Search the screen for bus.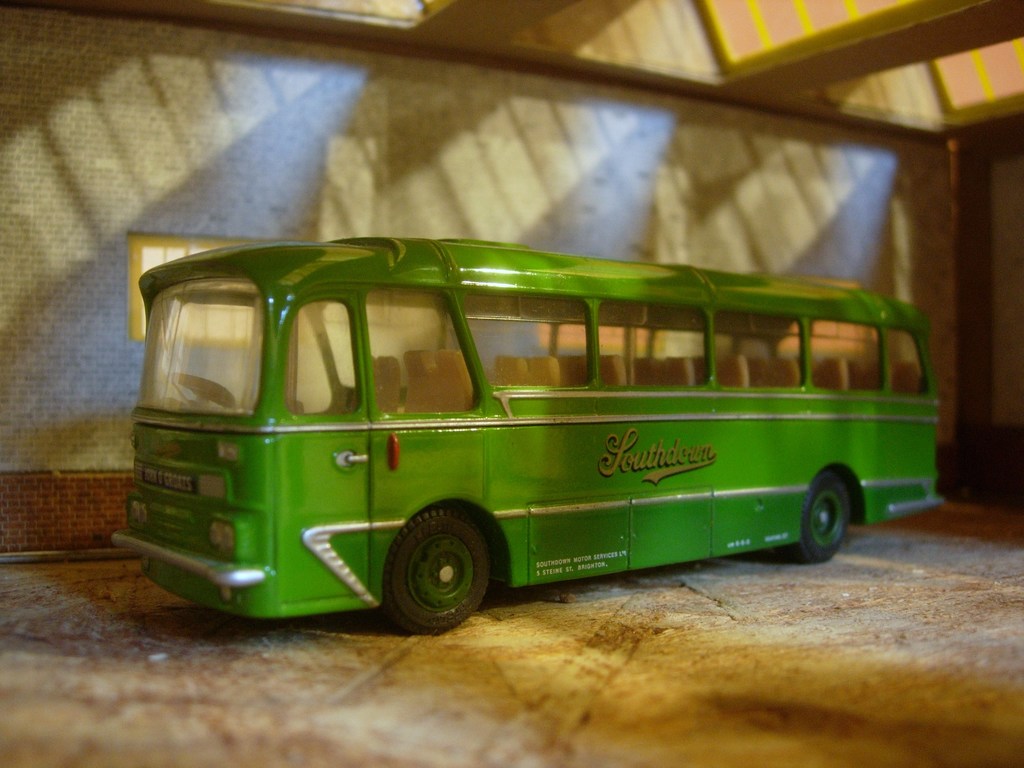
Found at (x1=119, y1=230, x2=951, y2=640).
